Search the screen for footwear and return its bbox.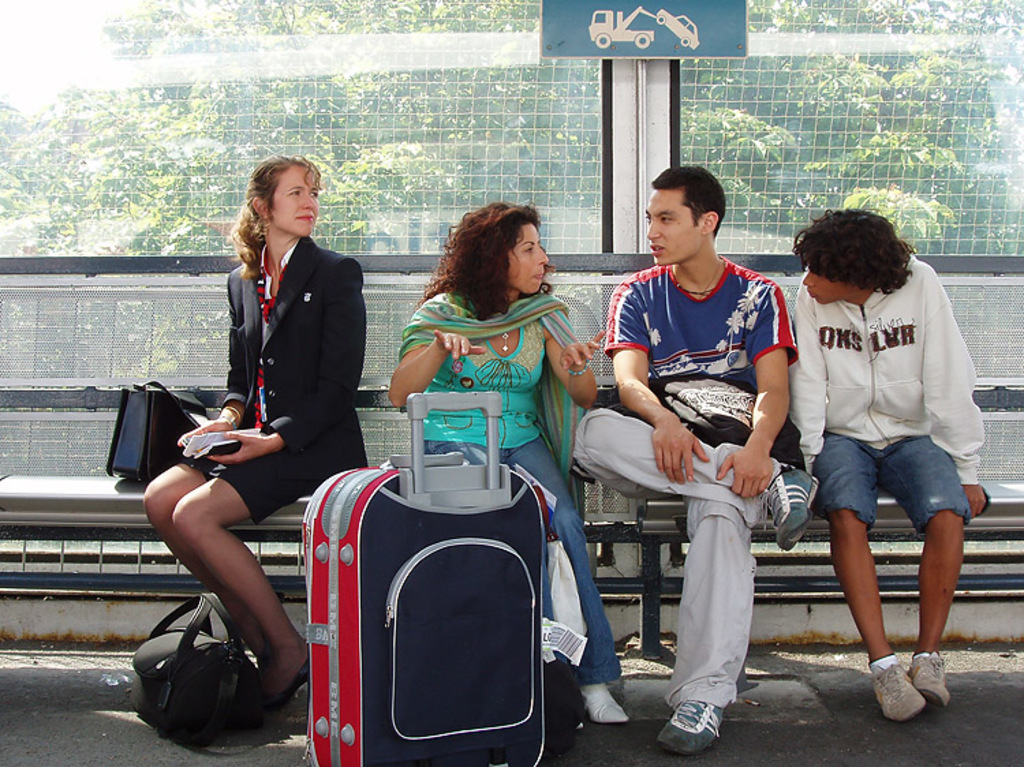
Found: (576, 682, 631, 727).
